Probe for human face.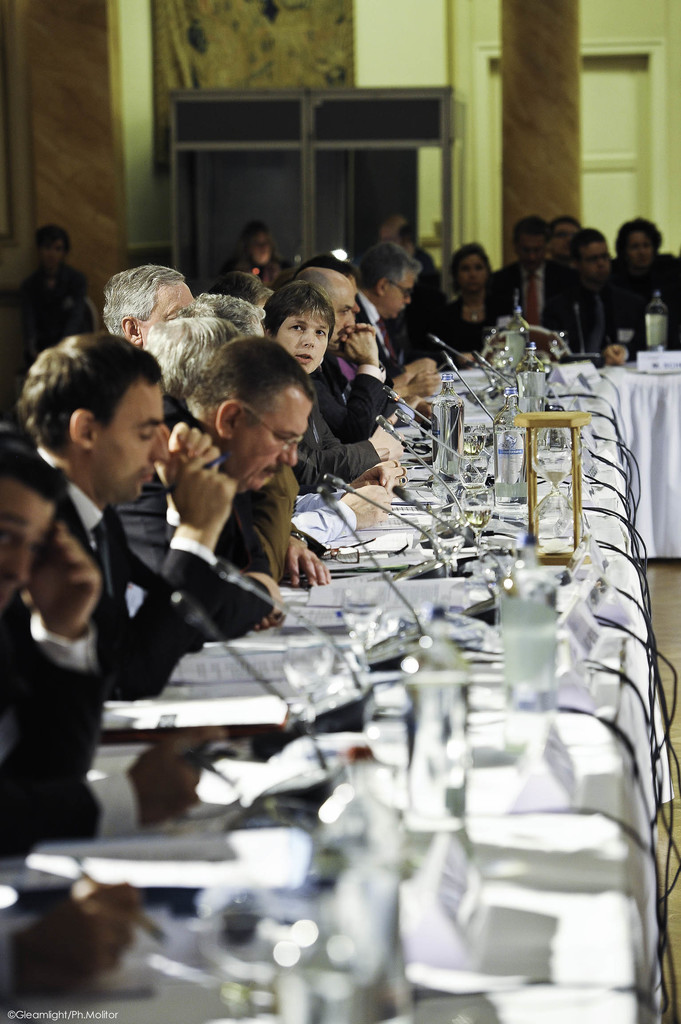
Probe result: (x1=272, y1=312, x2=326, y2=368).
